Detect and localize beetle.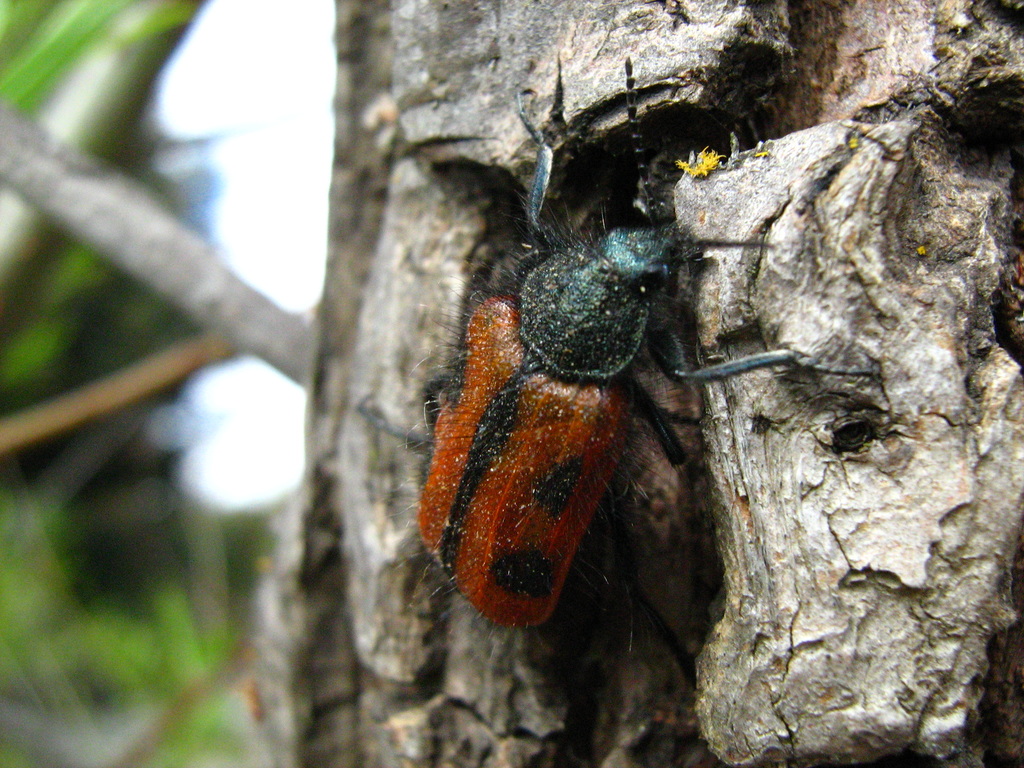
Localized at (left=400, top=140, right=801, bottom=646).
